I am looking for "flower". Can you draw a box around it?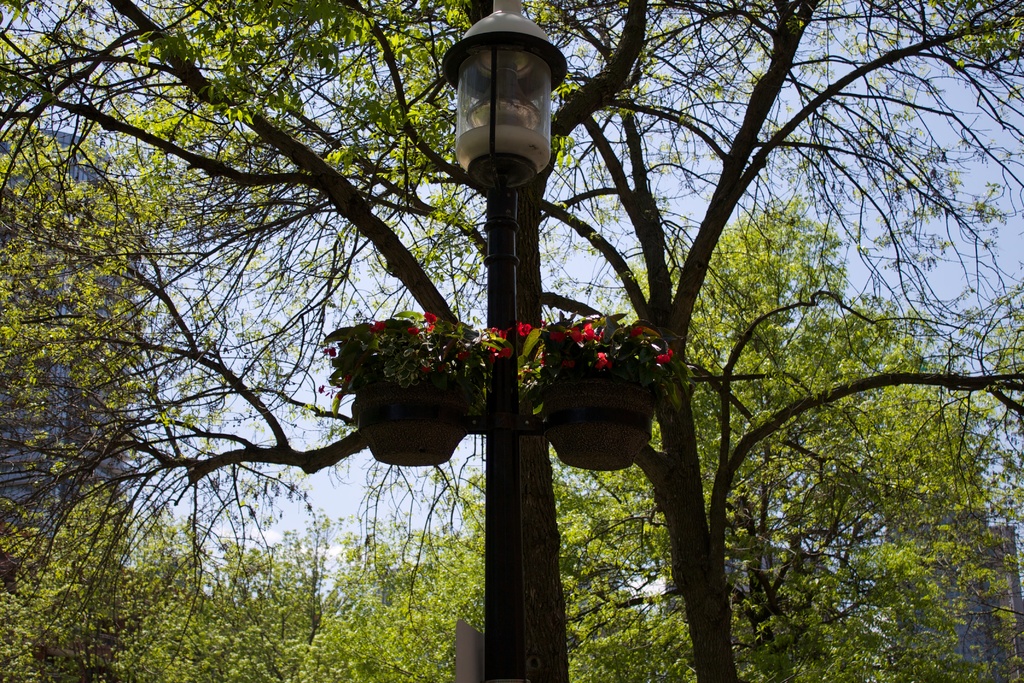
Sure, the bounding box is [490,346,511,357].
